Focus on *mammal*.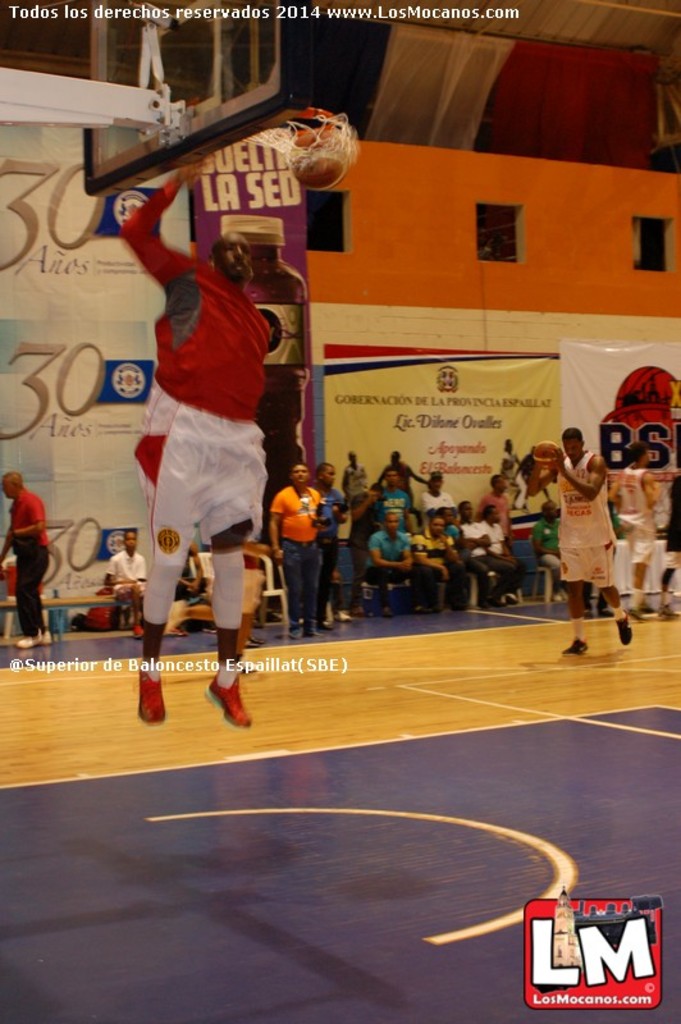
Focused at {"left": 527, "top": 422, "right": 631, "bottom": 657}.
